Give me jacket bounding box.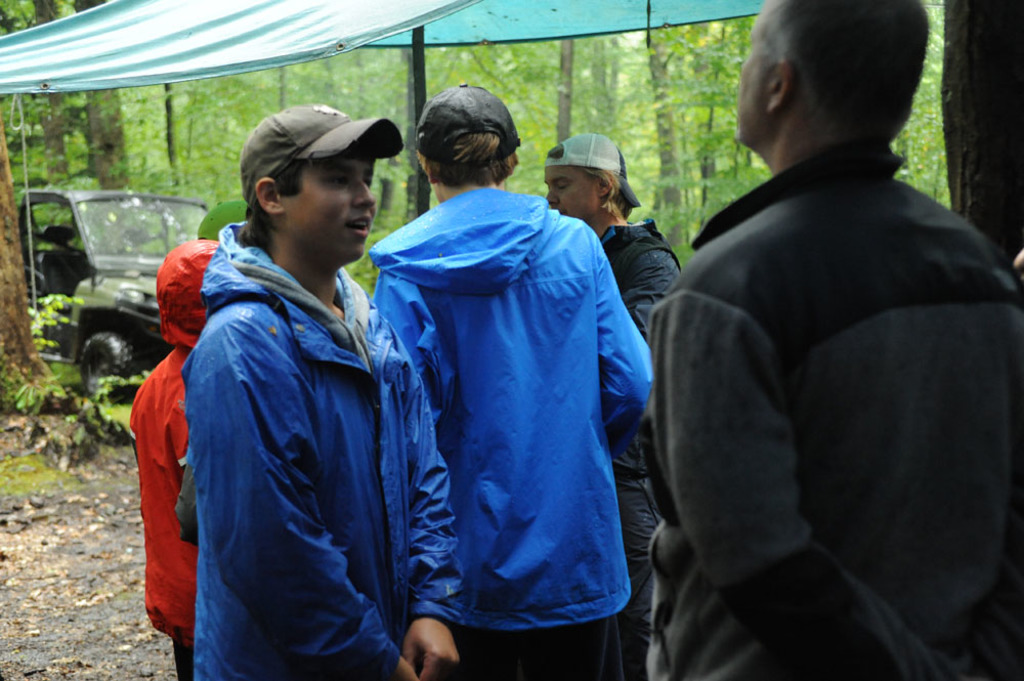
{"left": 654, "top": 131, "right": 1023, "bottom": 680}.
